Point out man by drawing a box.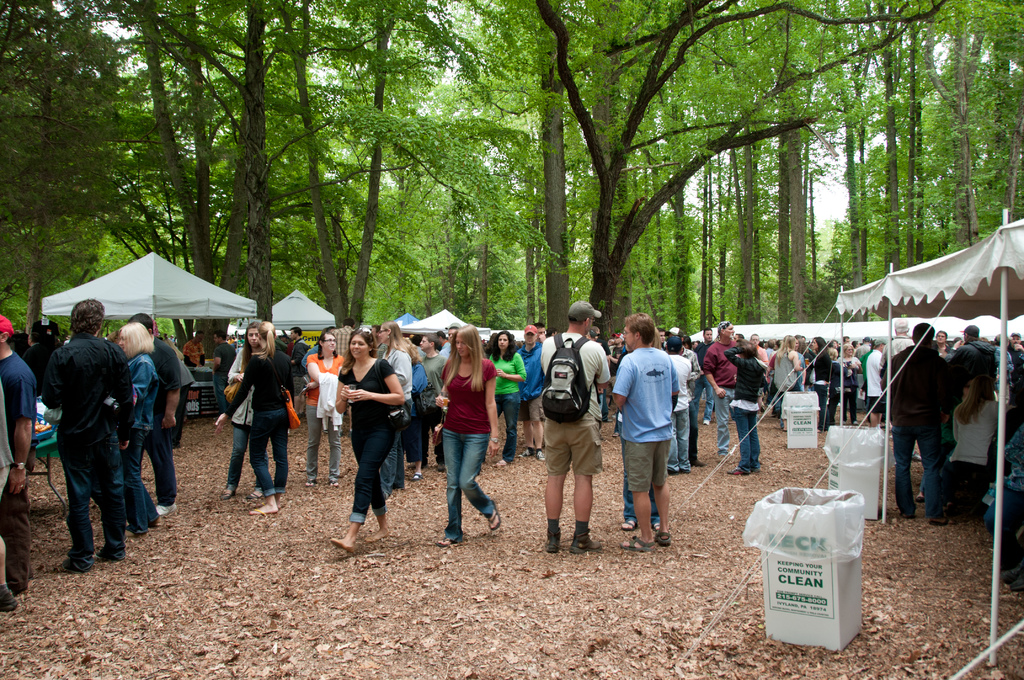
<region>412, 330, 447, 476</region>.
